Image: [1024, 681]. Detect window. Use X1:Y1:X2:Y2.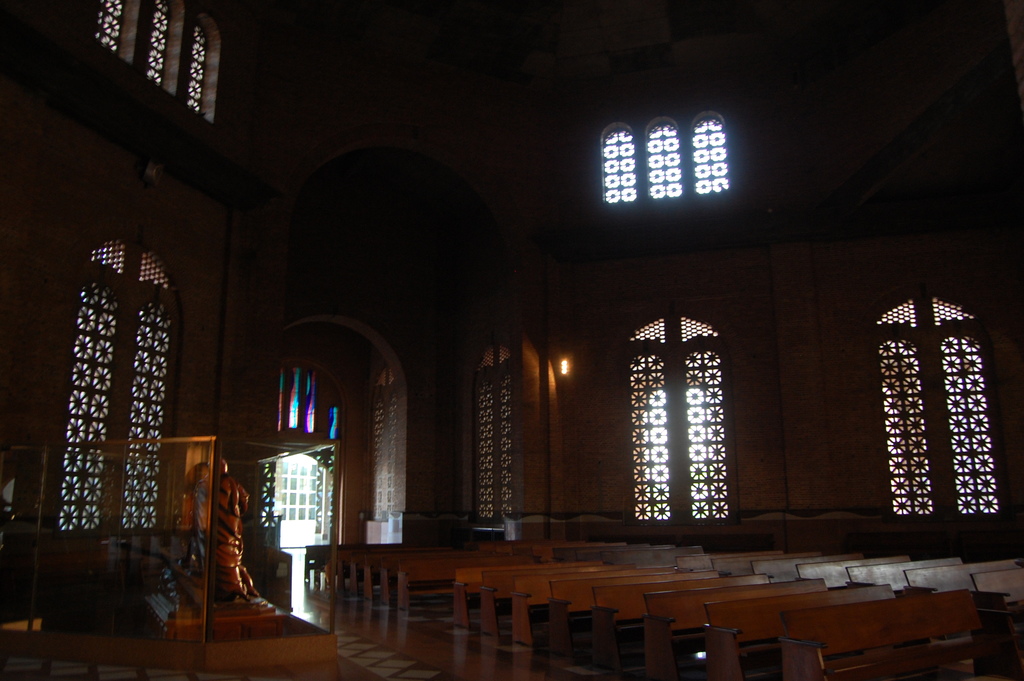
629:311:755:539.
